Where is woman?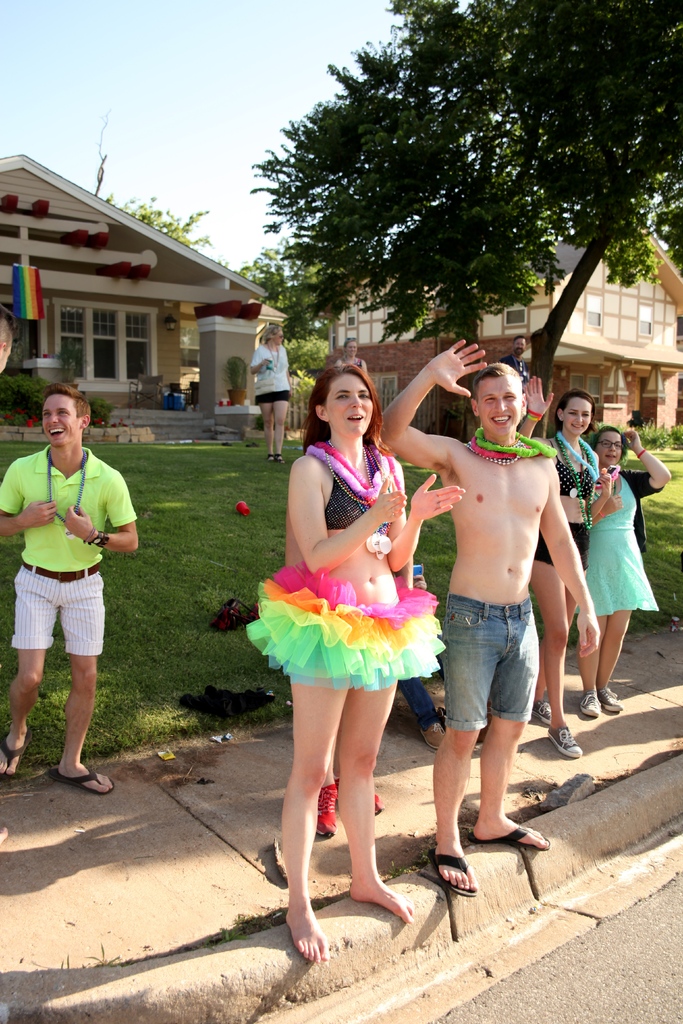
pyautogui.locateOnScreen(267, 355, 458, 972).
